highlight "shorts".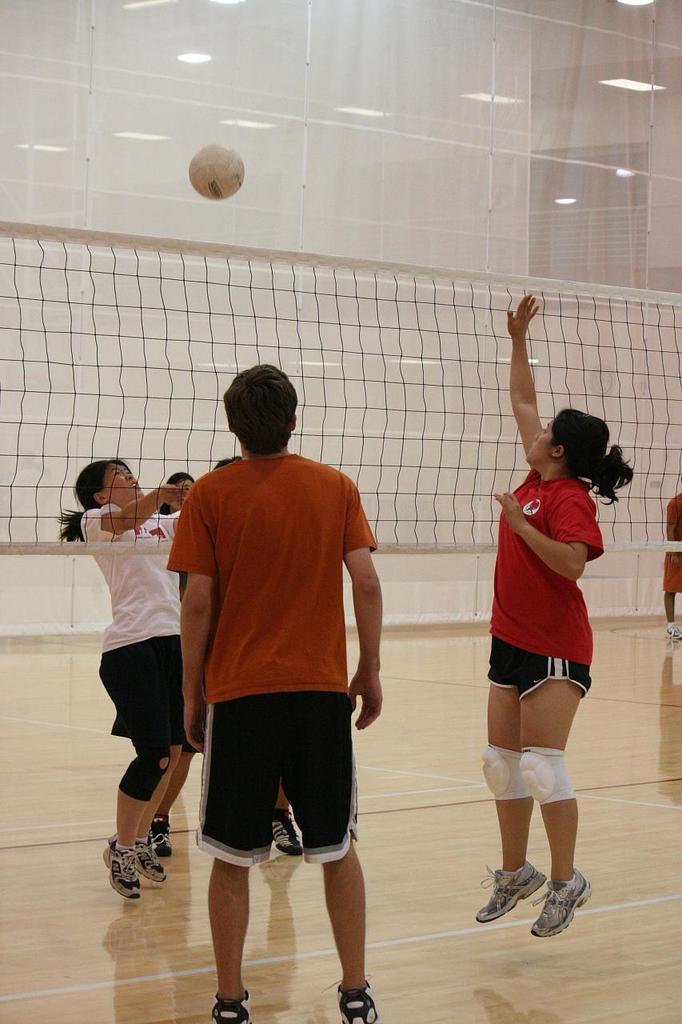
Highlighted region: detection(485, 634, 597, 703).
